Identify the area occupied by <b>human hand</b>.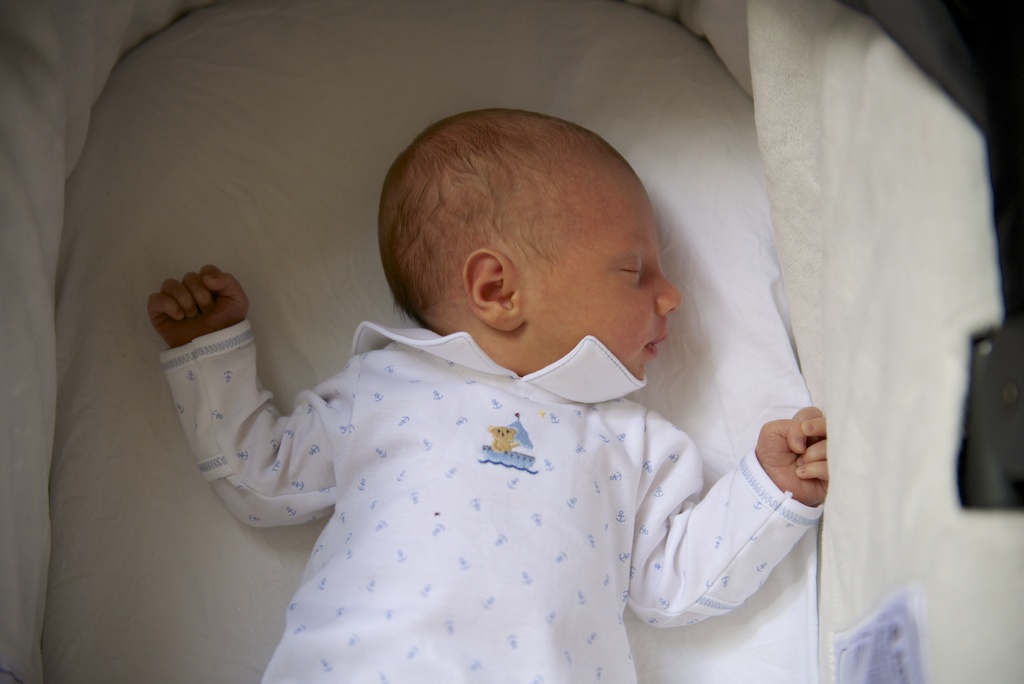
Area: box=[147, 265, 250, 351].
